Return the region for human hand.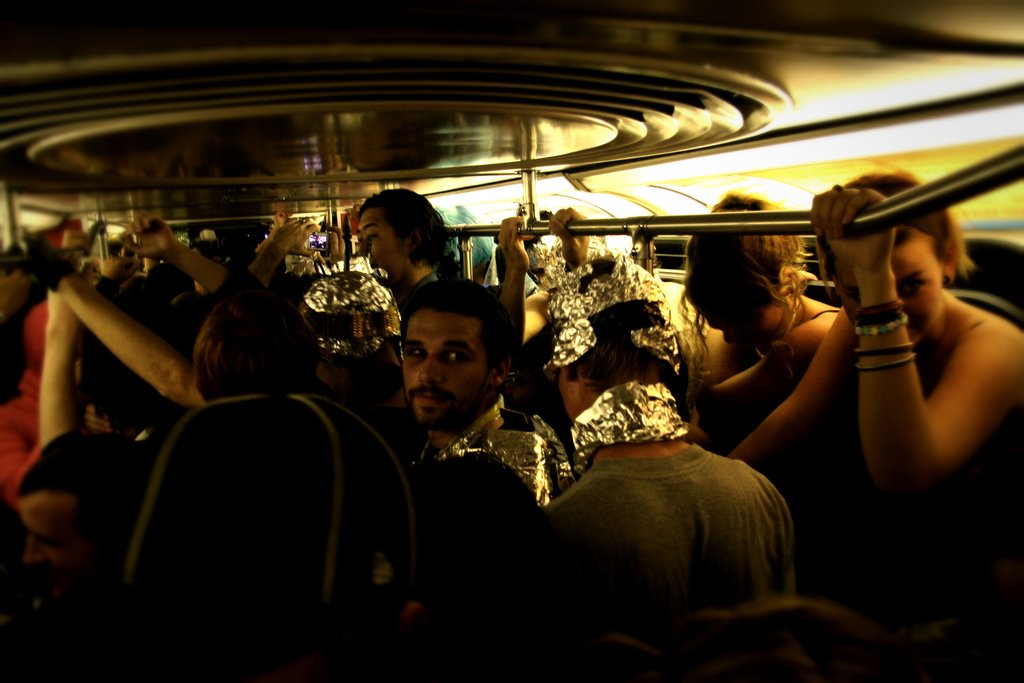
detection(269, 216, 321, 256).
